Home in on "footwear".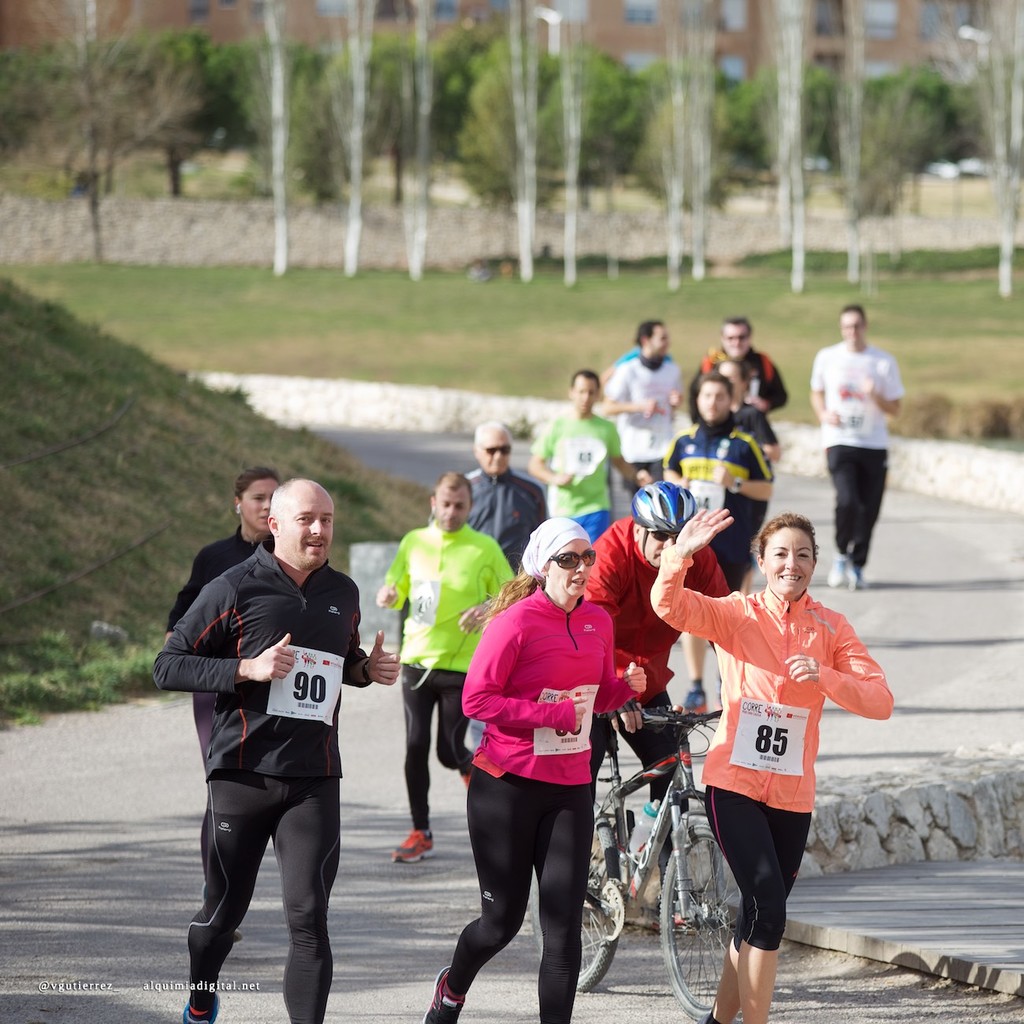
Homed in at (677,682,710,721).
